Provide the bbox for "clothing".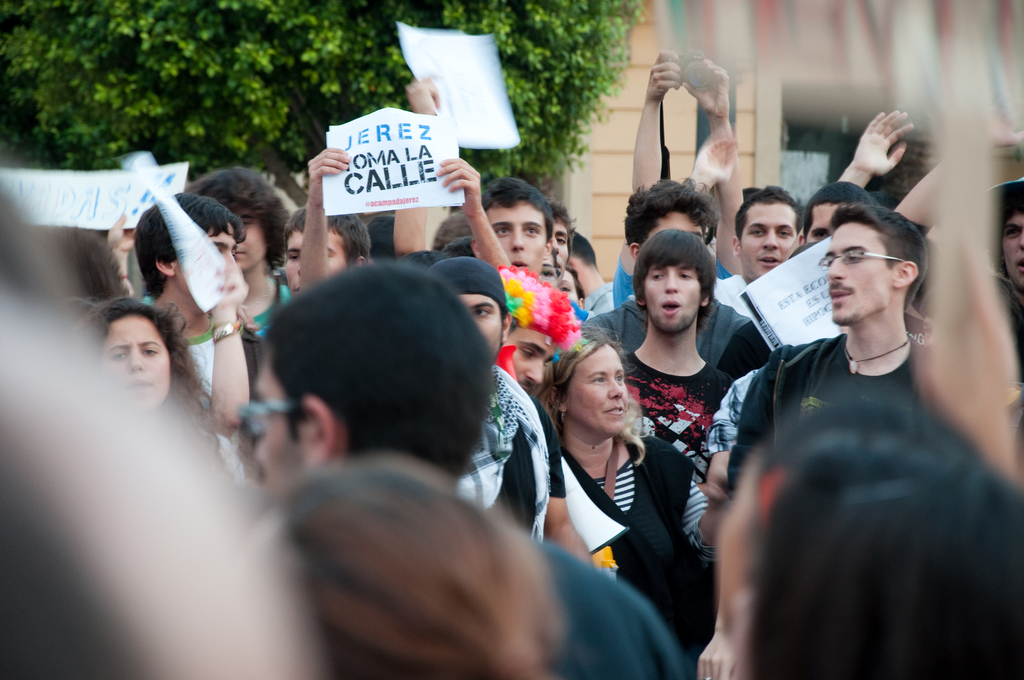
[590, 279, 614, 315].
